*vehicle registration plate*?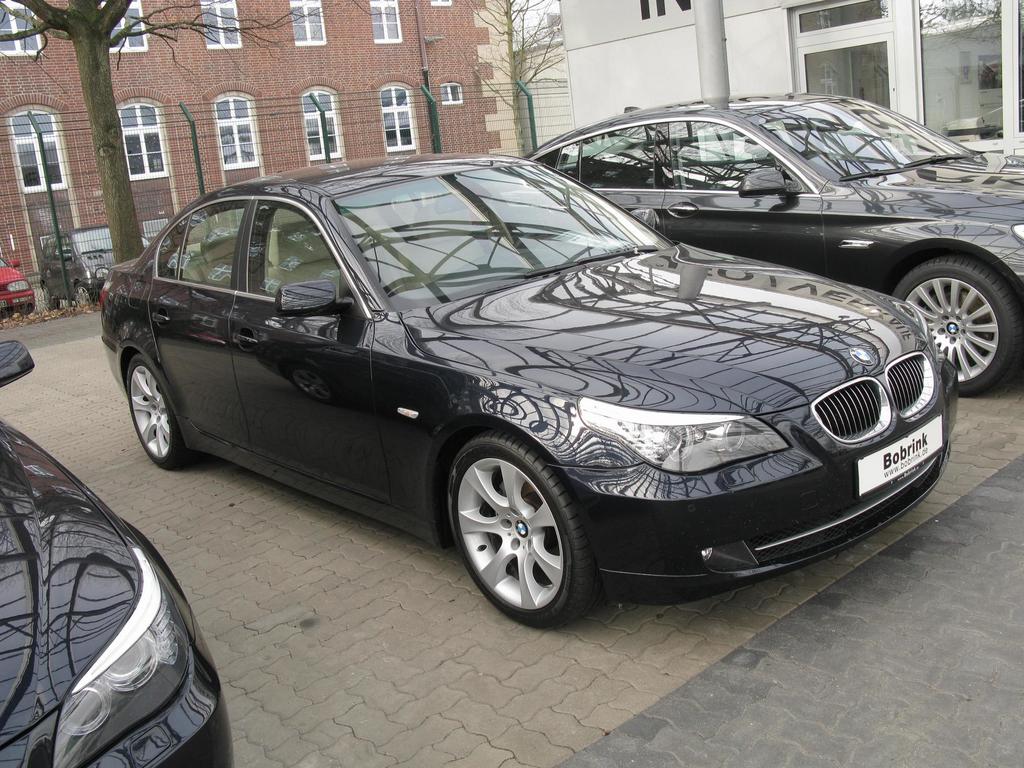
rect(861, 414, 948, 493)
